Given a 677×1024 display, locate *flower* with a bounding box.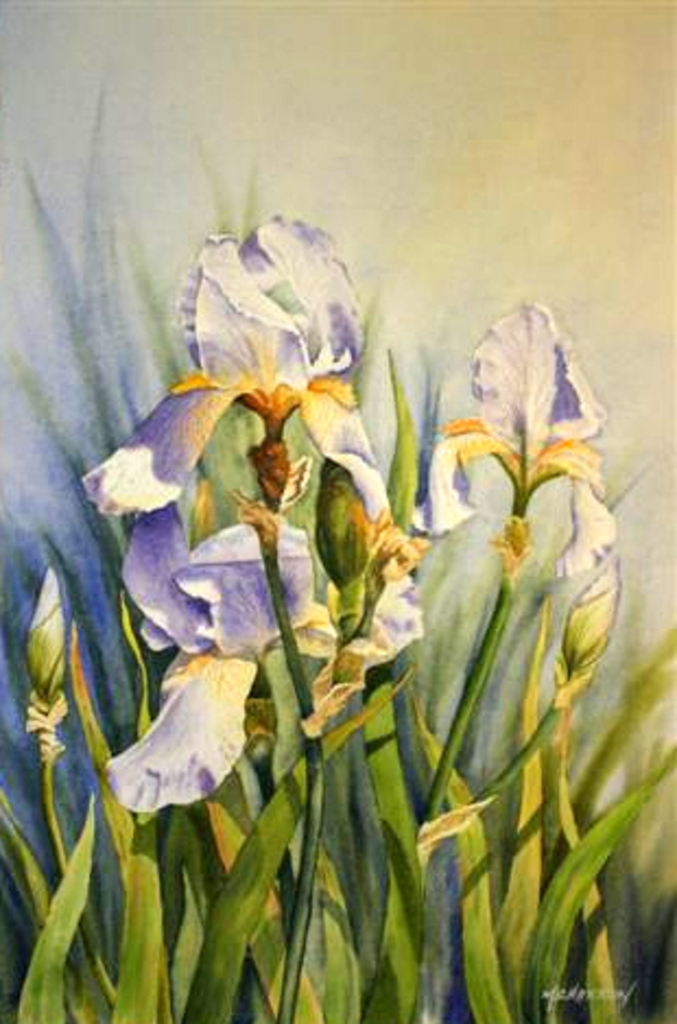
Located: locate(100, 502, 317, 819).
